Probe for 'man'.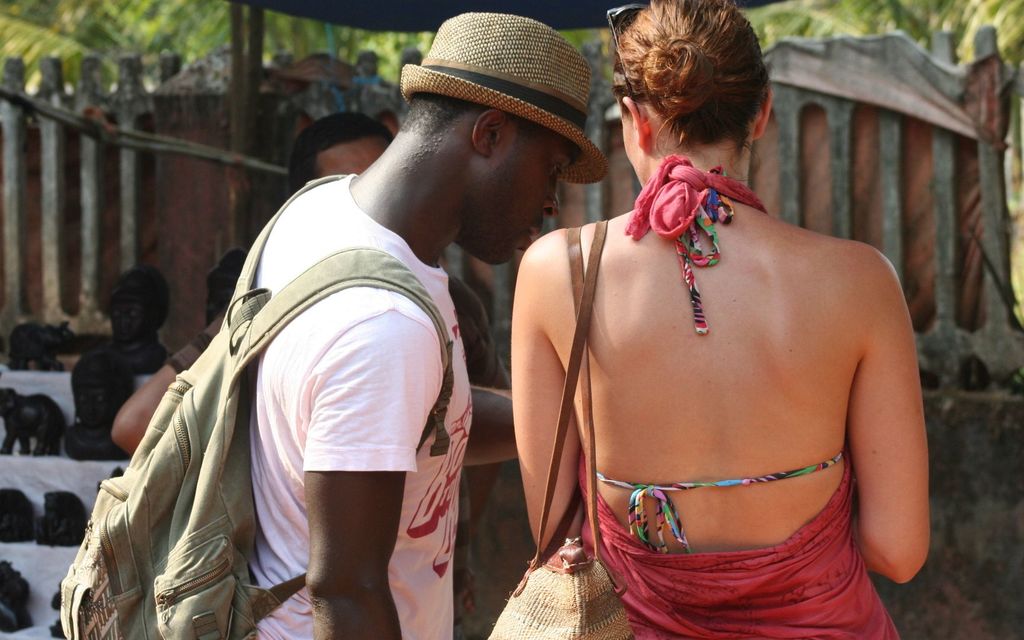
Probe result: (left=64, top=346, right=132, bottom=463).
